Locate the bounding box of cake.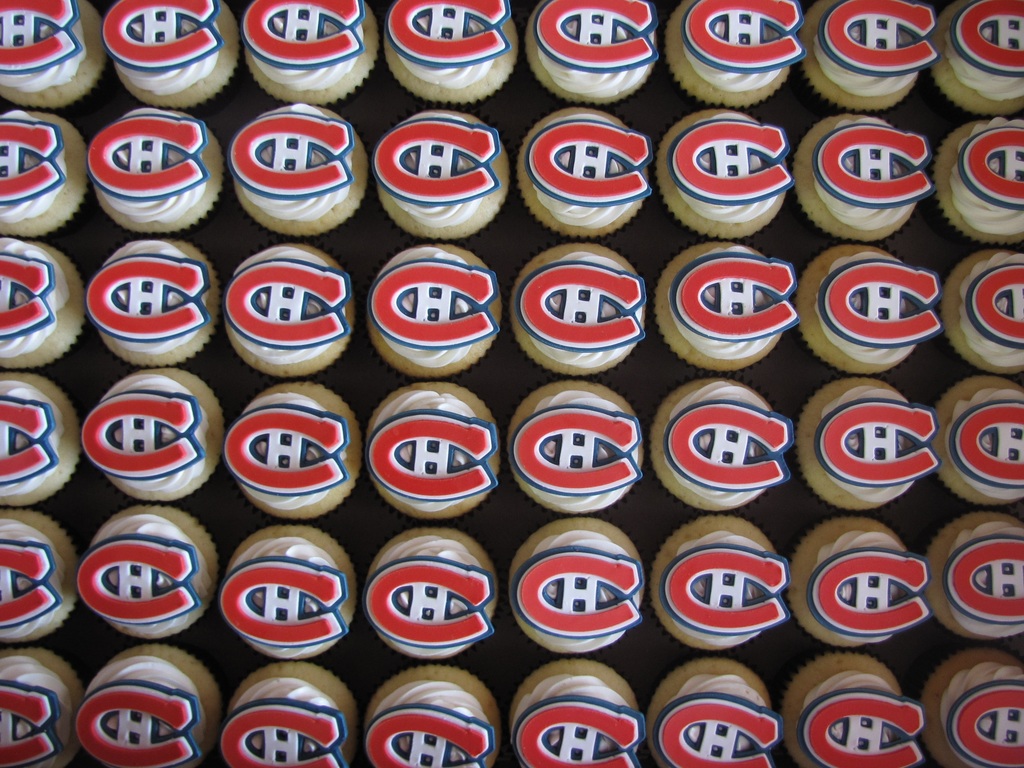
Bounding box: {"left": 0, "top": 373, "right": 79, "bottom": 506}.
